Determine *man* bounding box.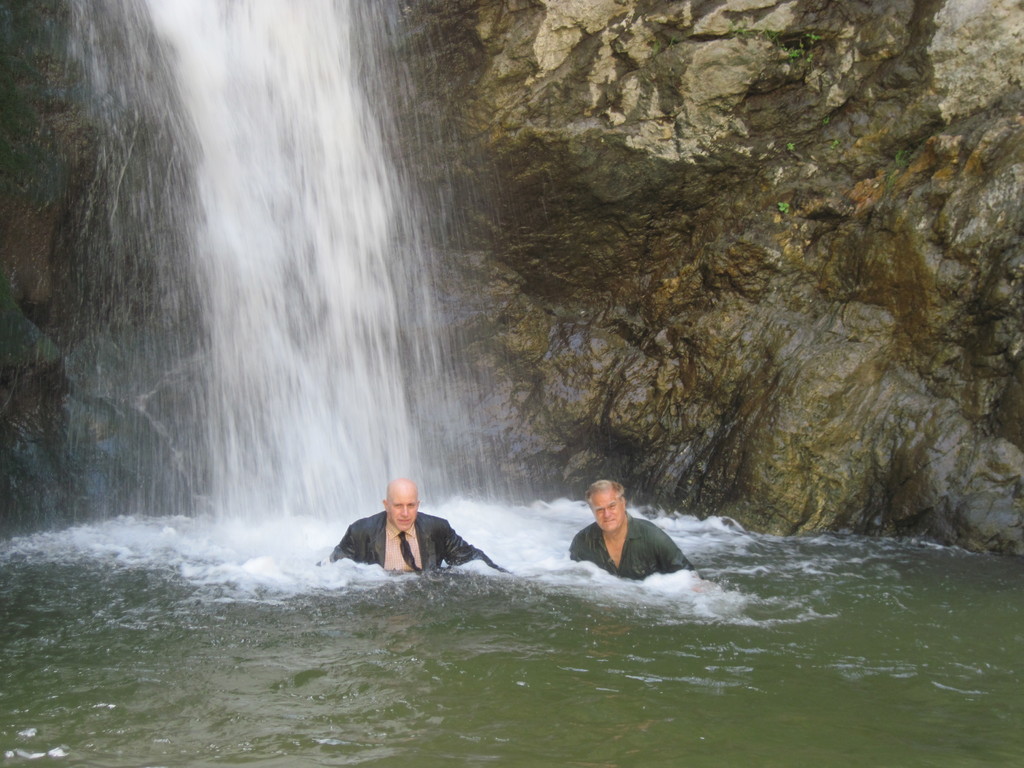
Determined: [326,476,510,577].
